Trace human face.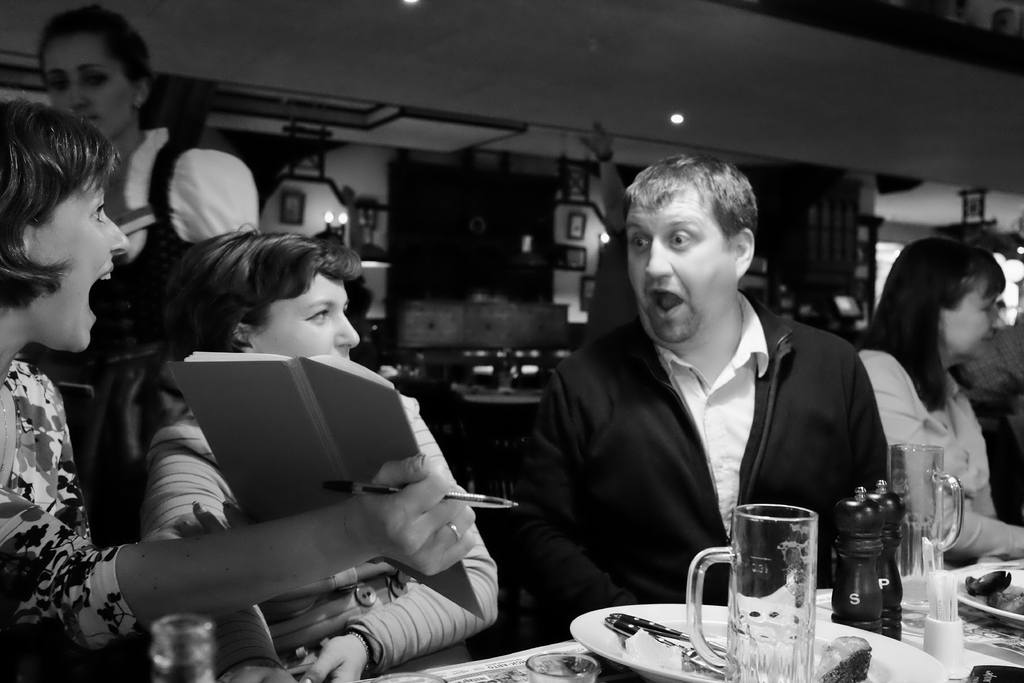
Traced to <region>241, 267, 362, 362</region>.
